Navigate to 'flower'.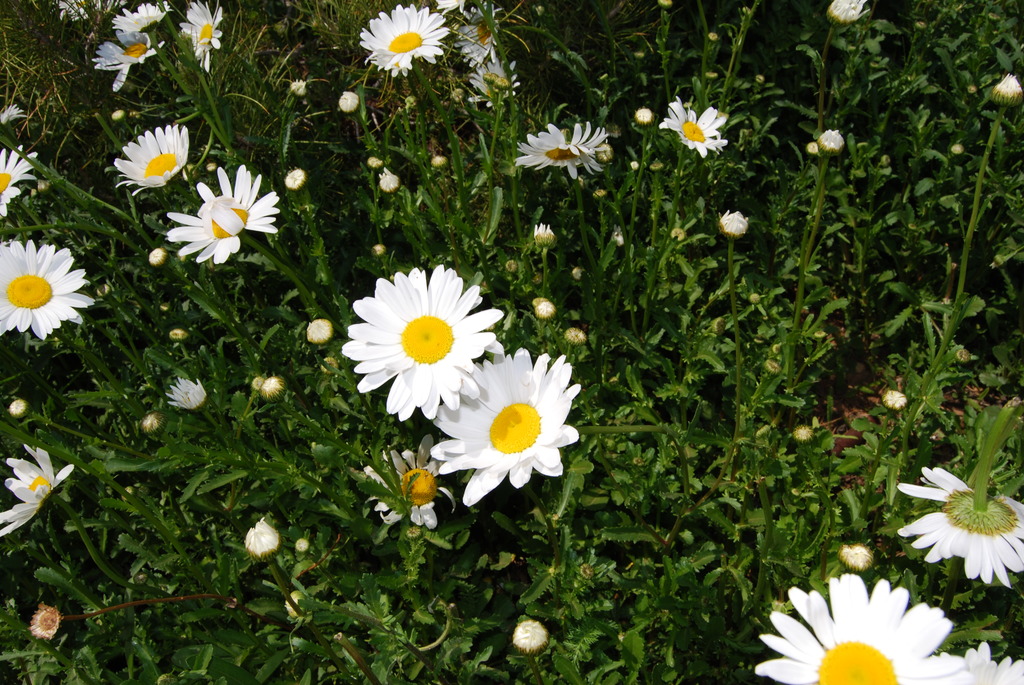
Navigation target: <bbox>0, 442, 74, 544</bbox>.
